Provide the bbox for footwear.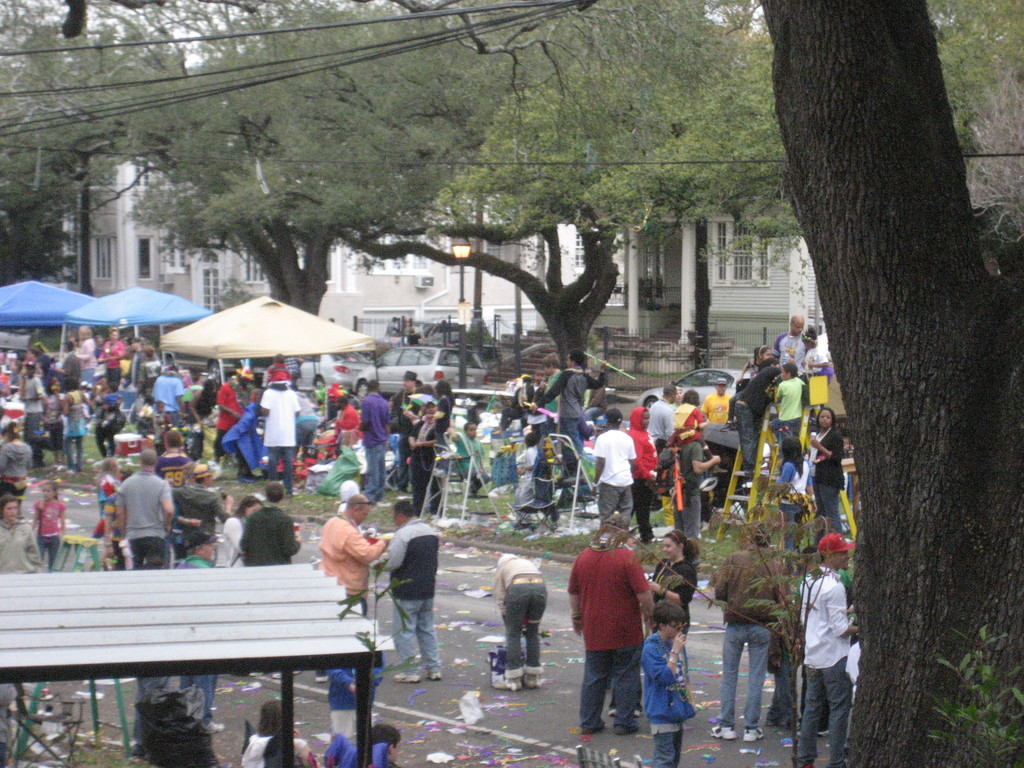
select_region(582, 726, 599, 732).
